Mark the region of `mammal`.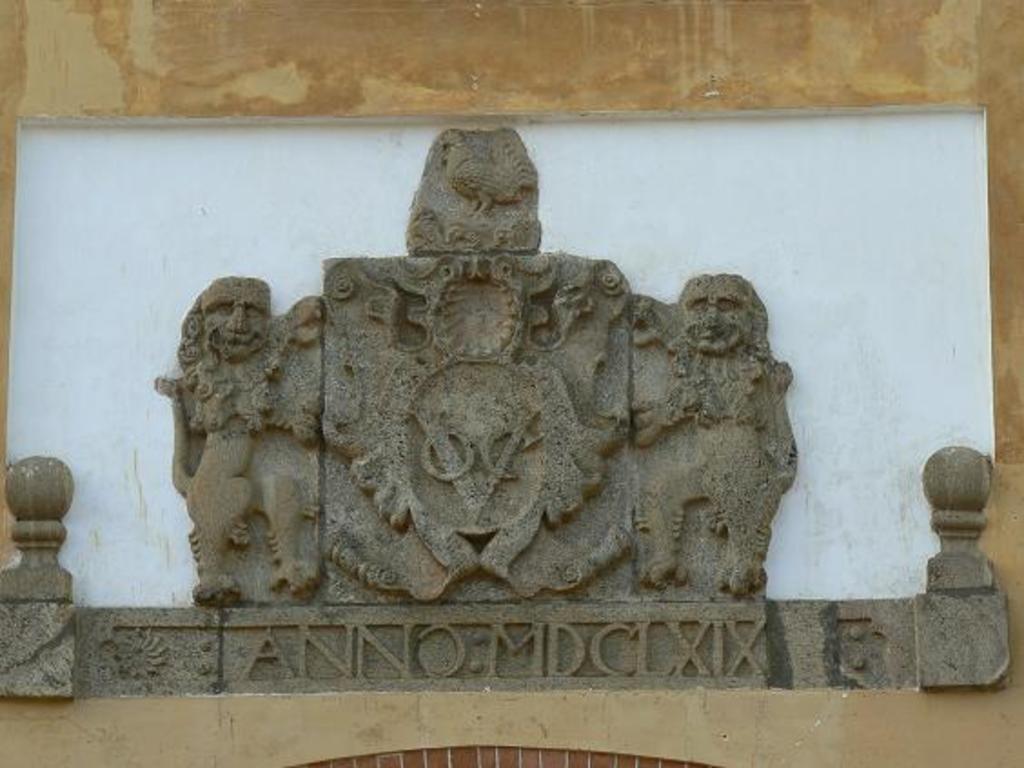
Region: crop(635, 260, 806, 596).
